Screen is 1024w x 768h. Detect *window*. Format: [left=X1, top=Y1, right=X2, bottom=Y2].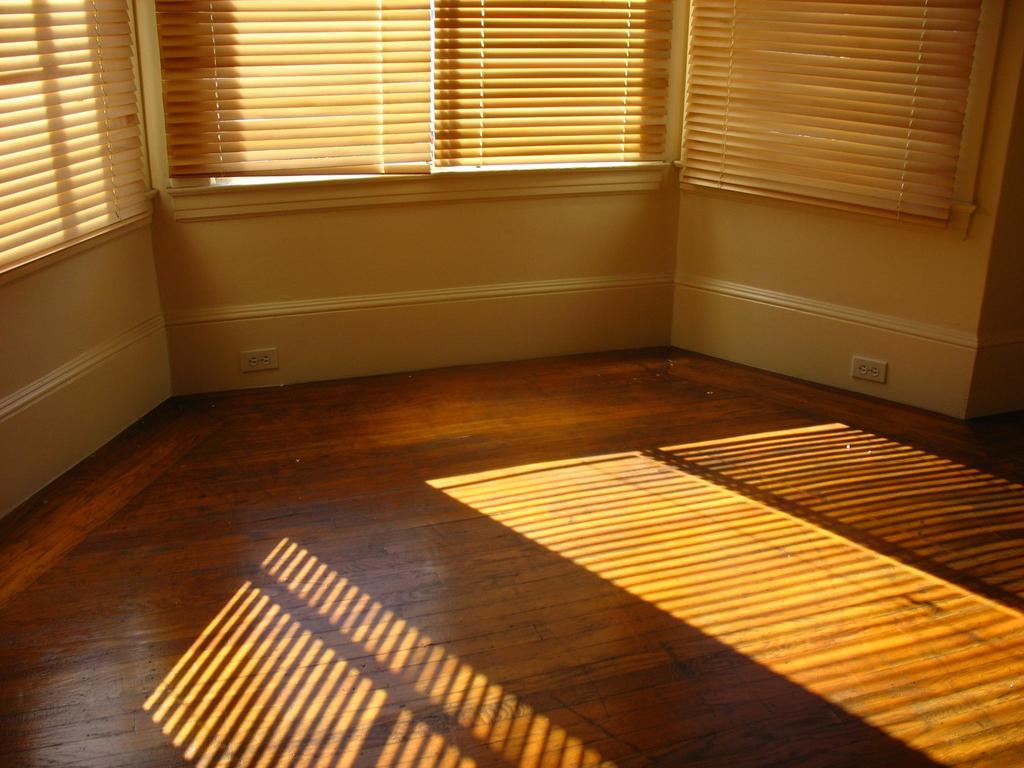
[left=0, top=0, right=156, bottom=282].
